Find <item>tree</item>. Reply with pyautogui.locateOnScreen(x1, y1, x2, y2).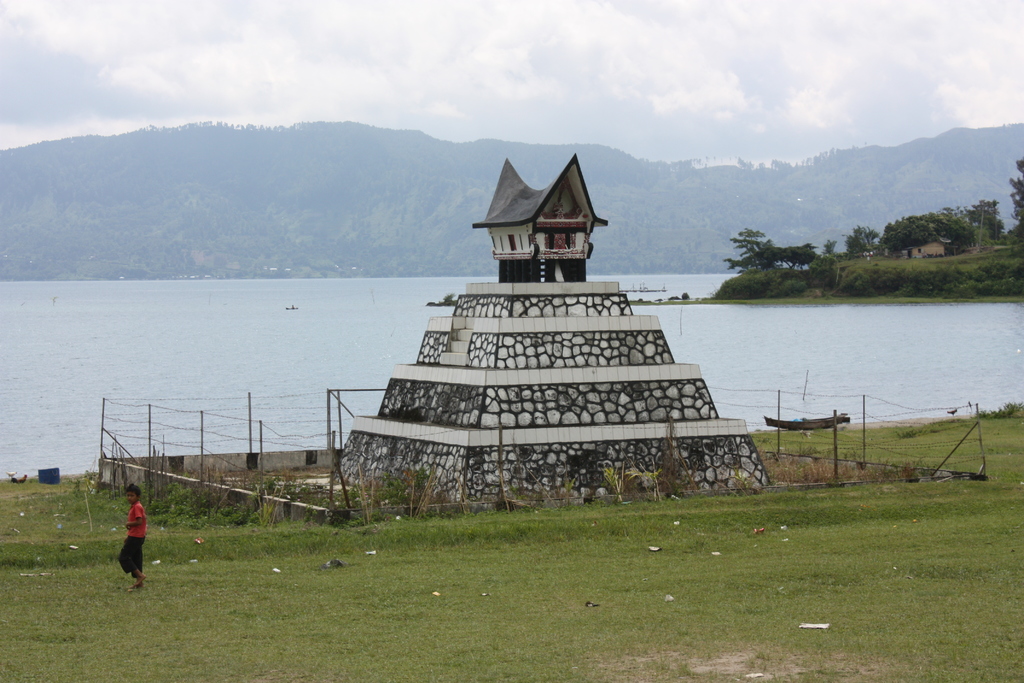
pyautogui.locateOnScreen(847, 226, 879, 251).
